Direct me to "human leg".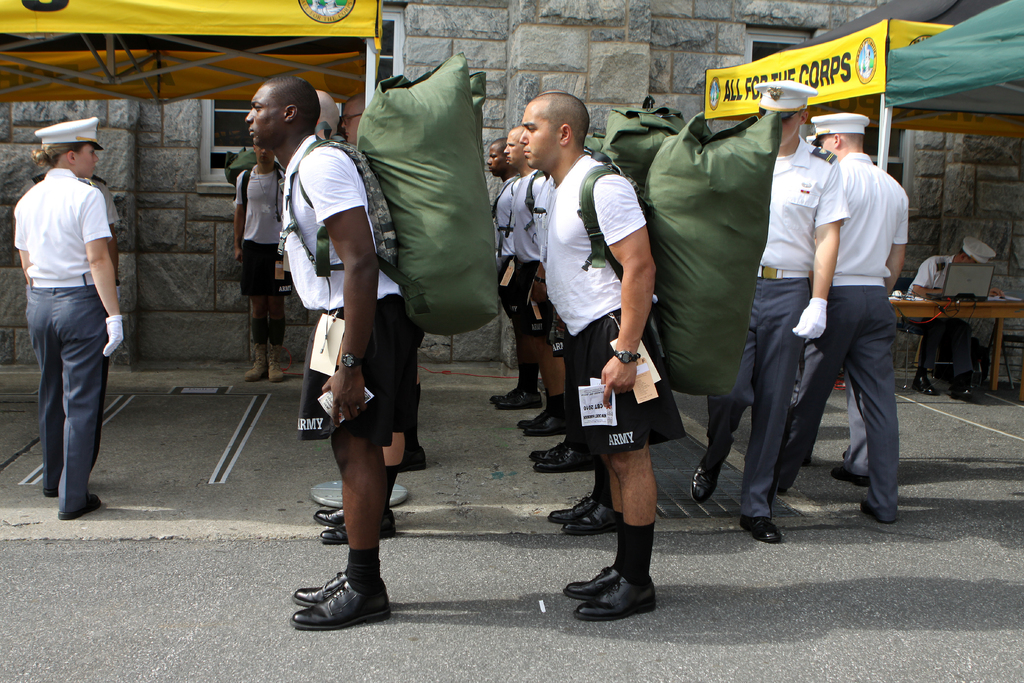
Direction: box(832, 377, 869, 486).
